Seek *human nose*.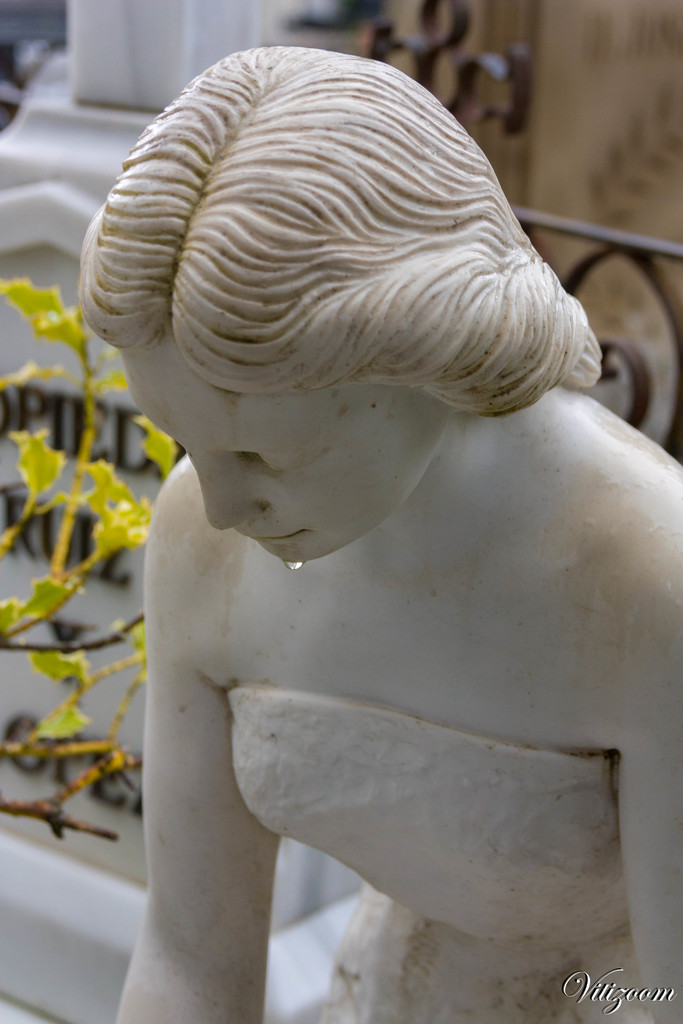
bbox=[185, 444, 270, 531].
